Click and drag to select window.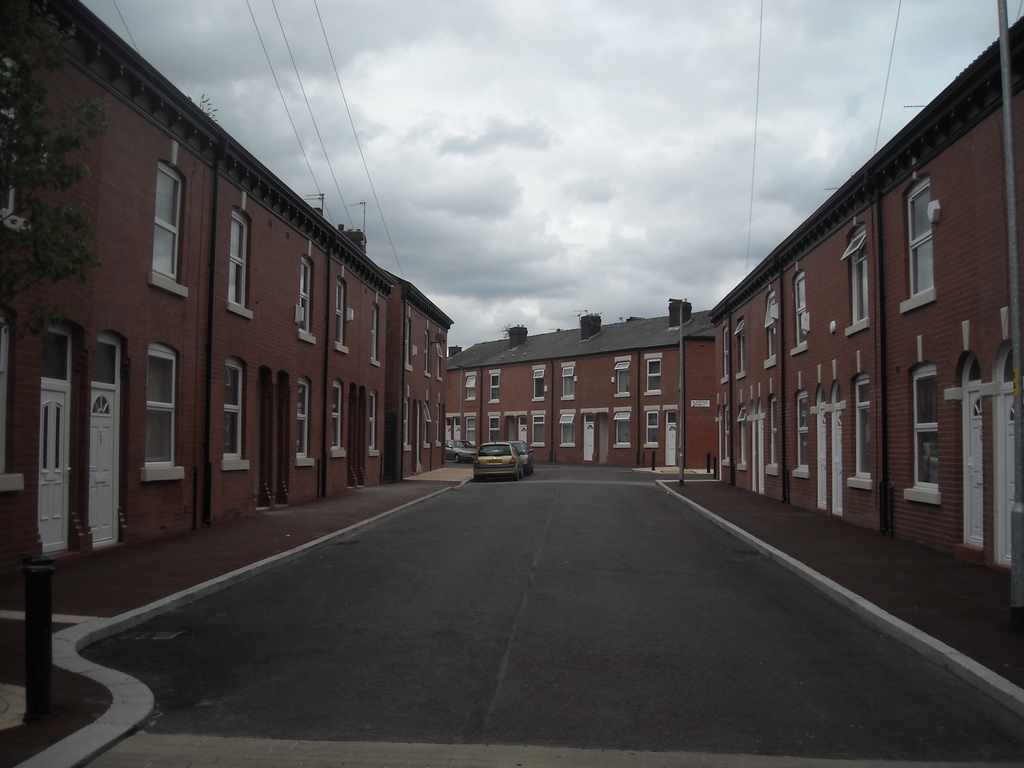
Selection: <box>332,381,347,460</box>.
